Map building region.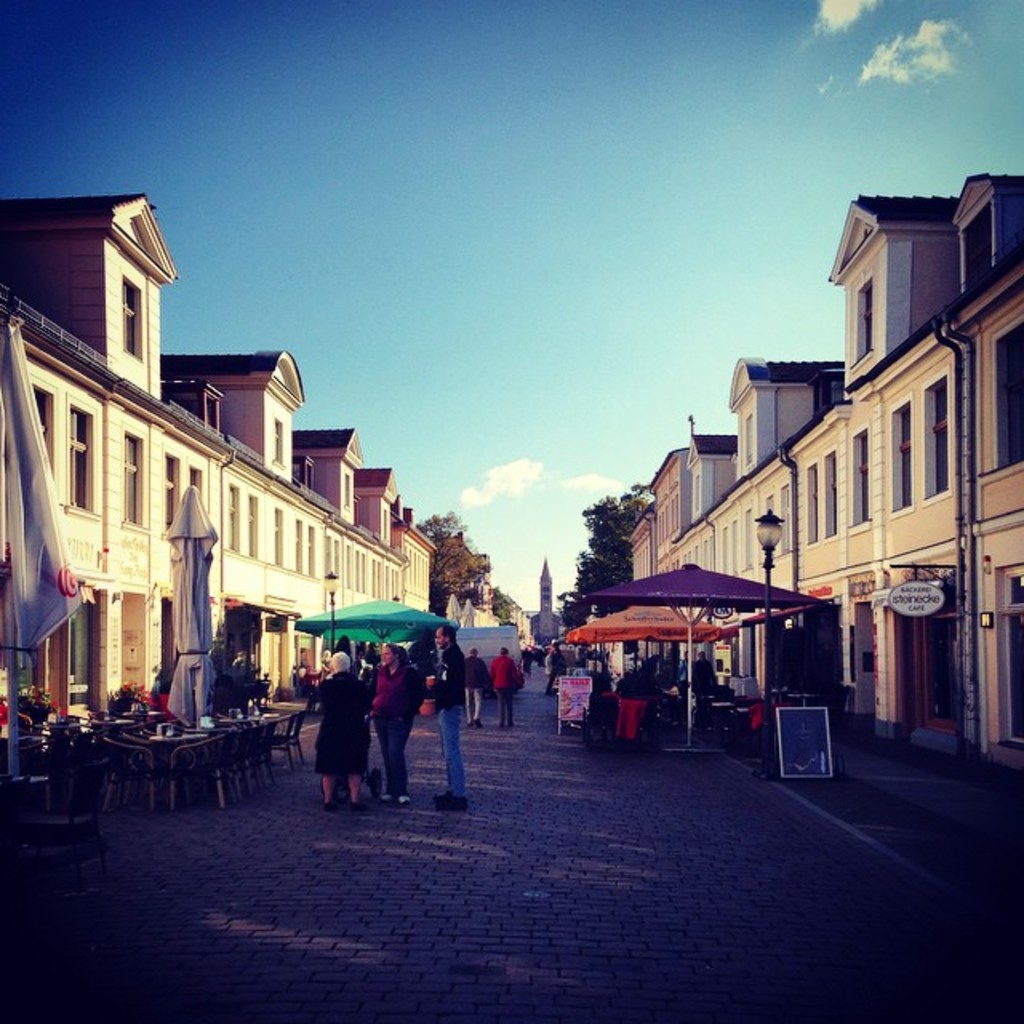
Mapped to 621:174:1022:795.
